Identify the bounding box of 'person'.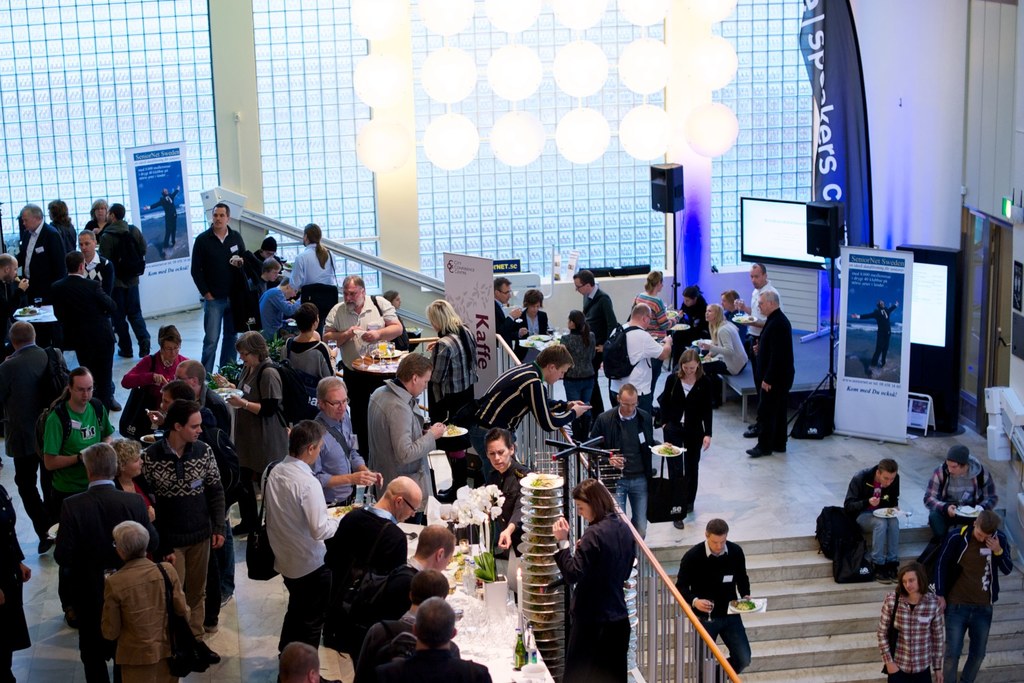
Rect(671, 283, 710, 367).
